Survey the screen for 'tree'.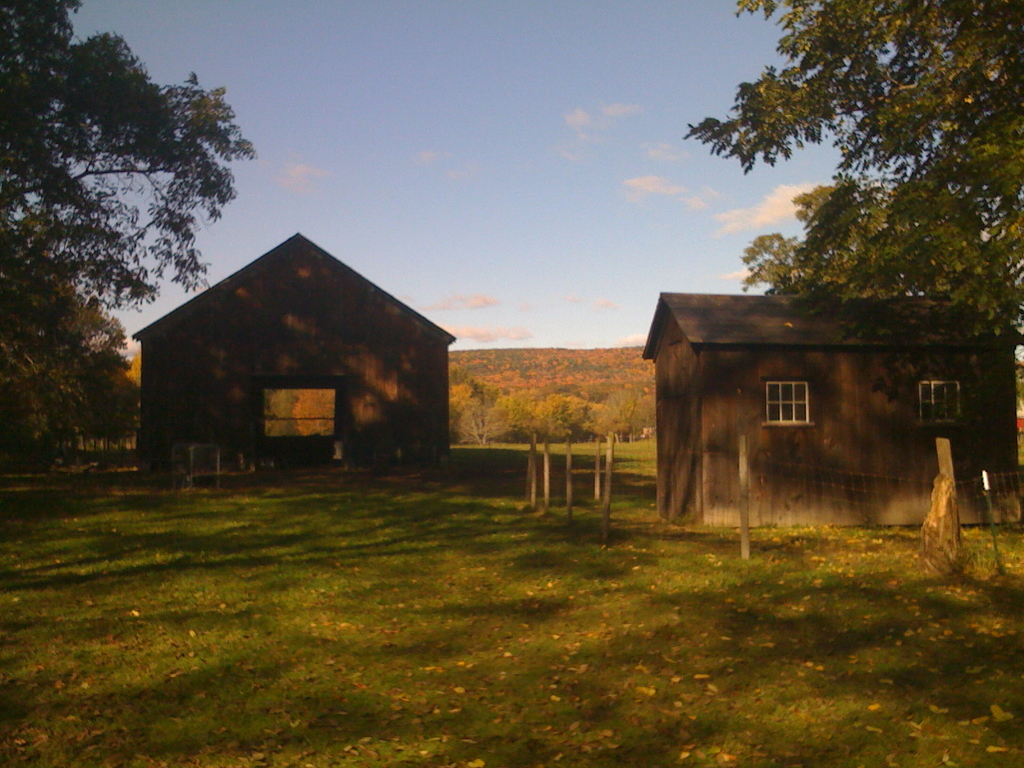
Survey found: bbox=[677, 0, 1023, 356].
